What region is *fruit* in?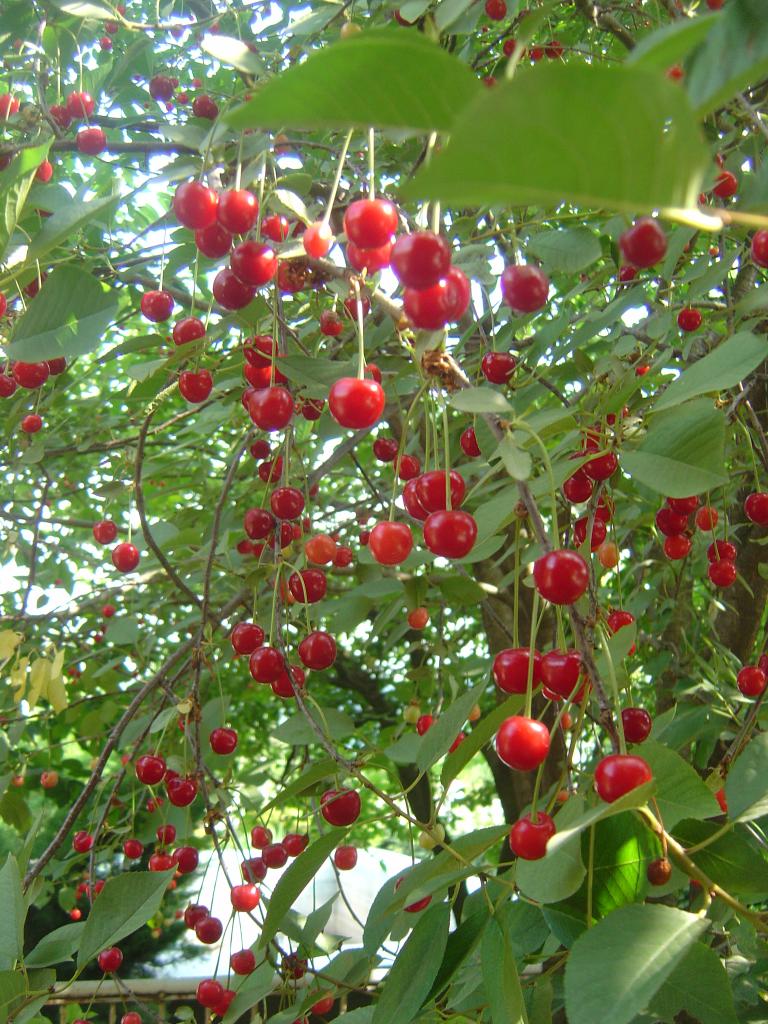
region(592, 534, 622, 577).
